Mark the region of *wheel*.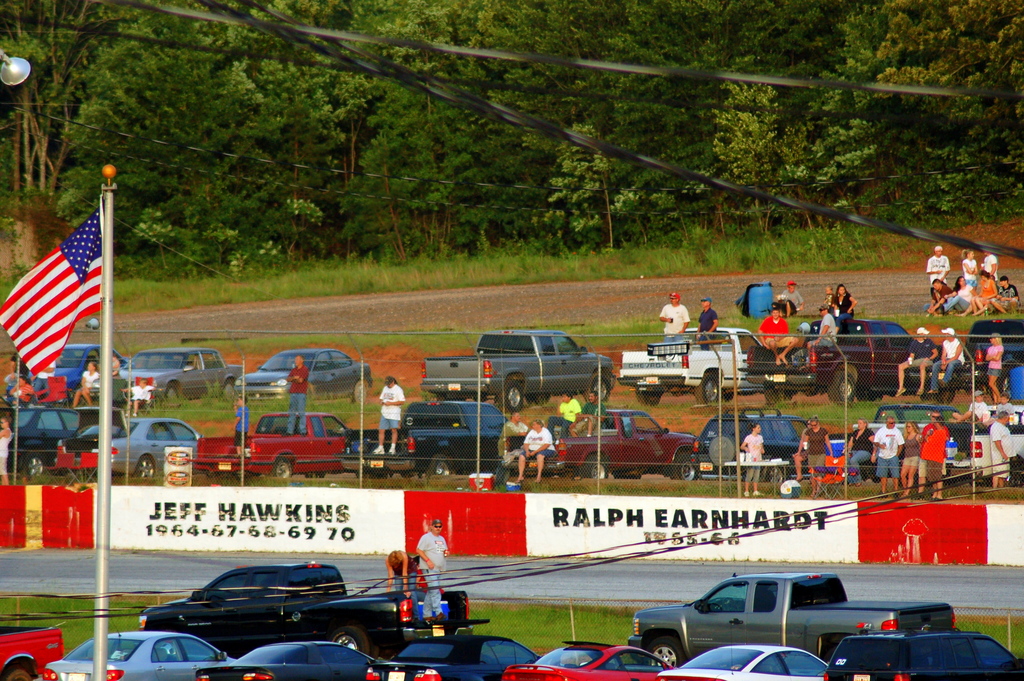
Region: 220/379/239/399.
